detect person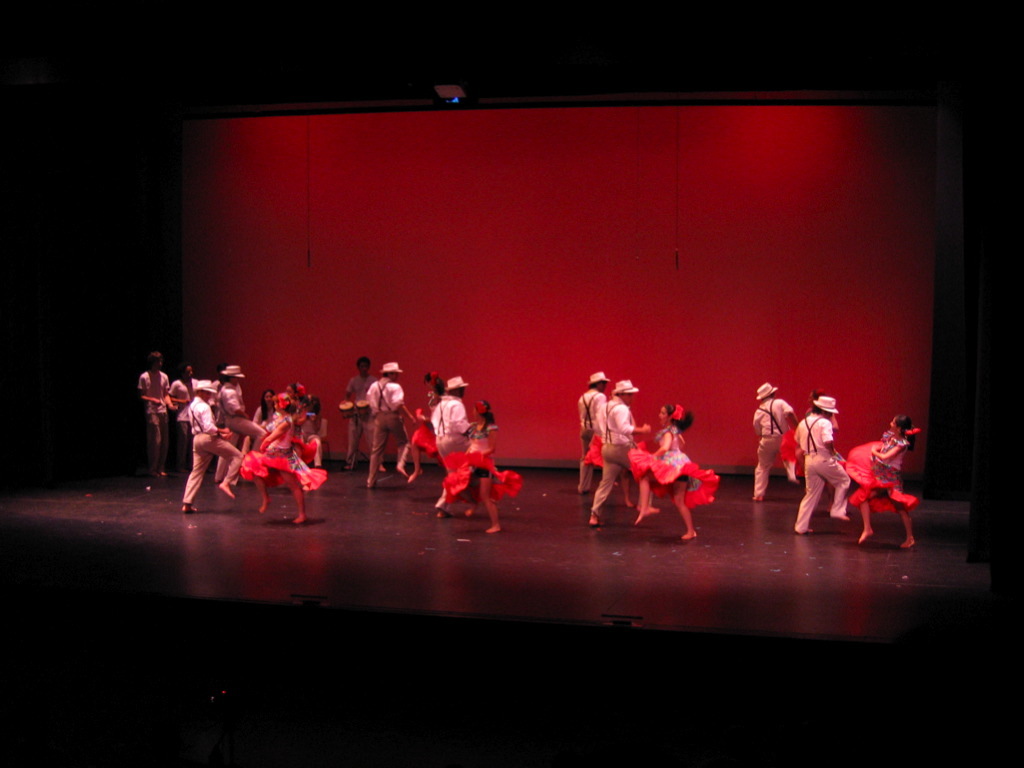
Rect(218, 365, 262, 483)
